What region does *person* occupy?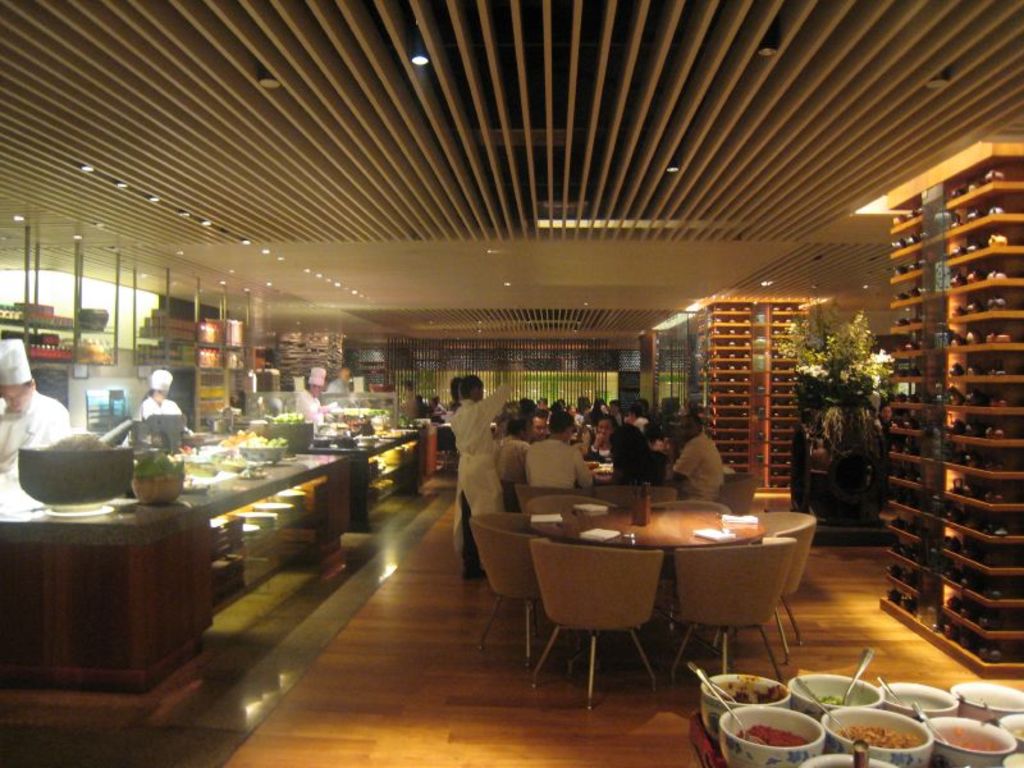
{"x1": 141, "y1": 369, "x2": 187, "y2": 448}.
